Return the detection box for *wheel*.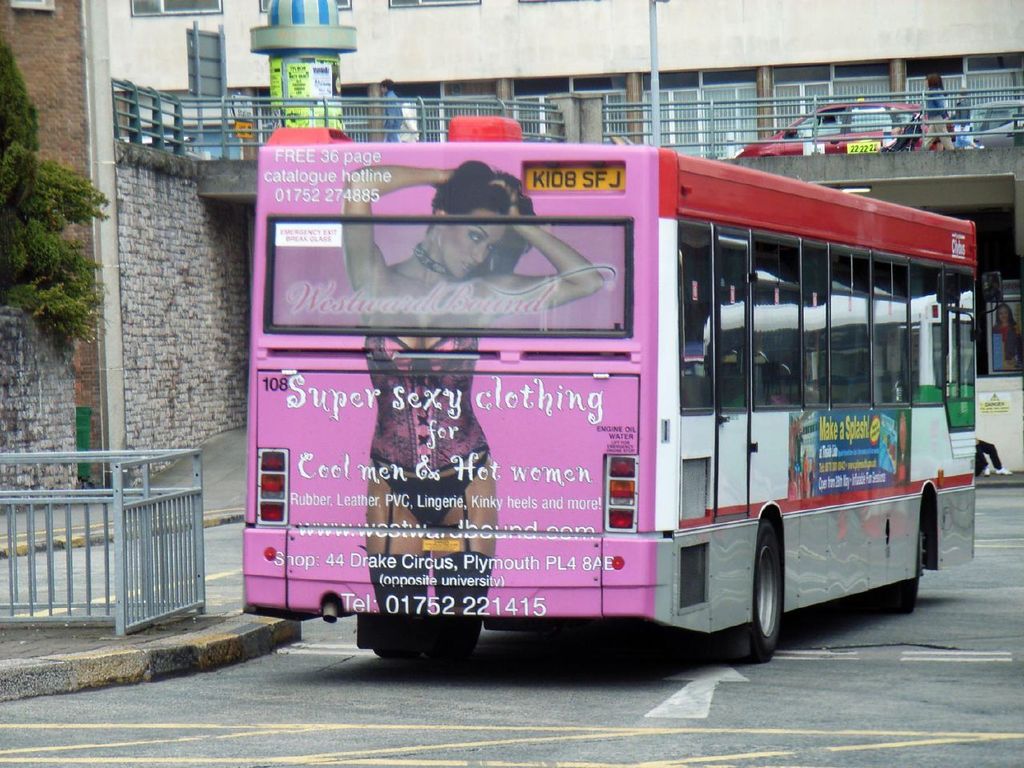
[878, 522, 934, 614].
